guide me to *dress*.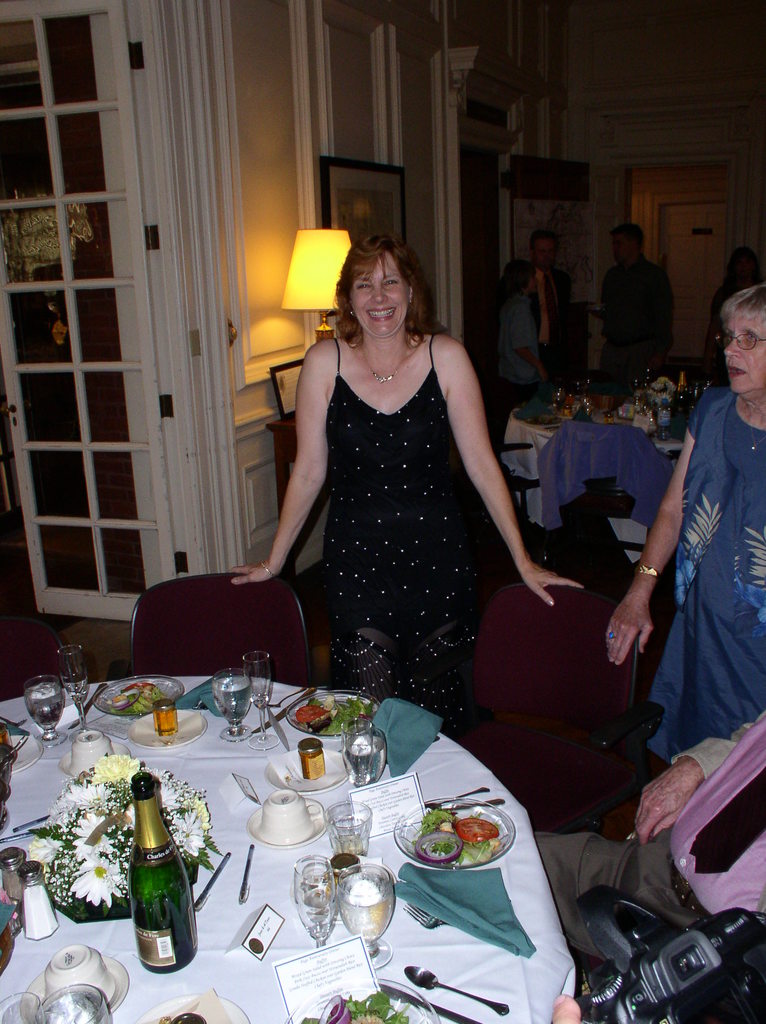
Guidance: box(323, 337, 475, 750).
